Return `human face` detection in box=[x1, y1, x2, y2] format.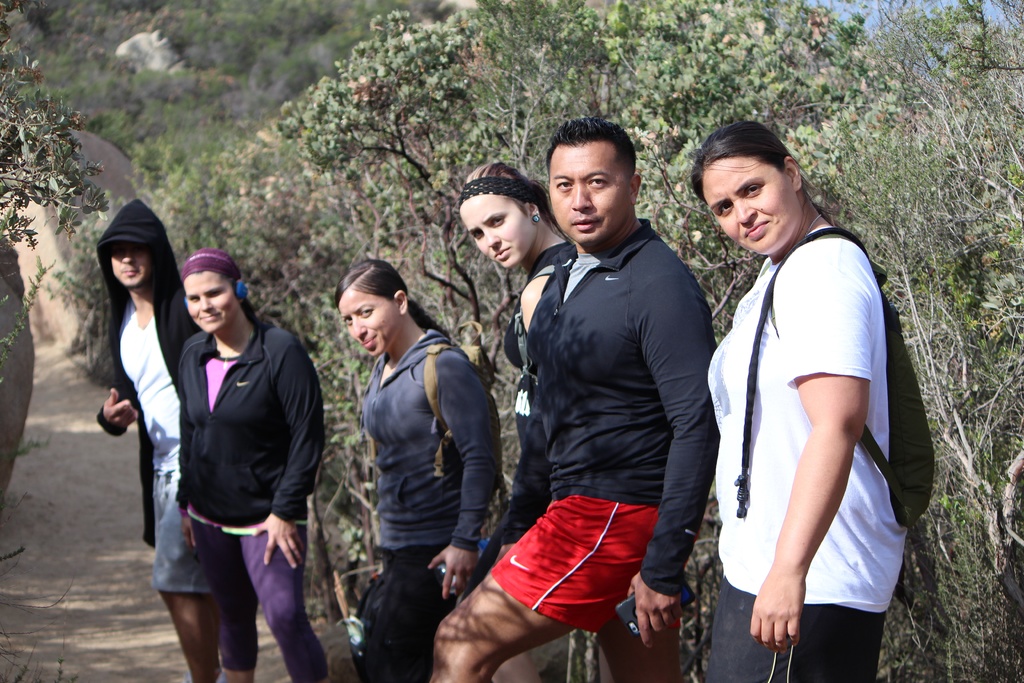
box=[339, 292, 400, 357].
